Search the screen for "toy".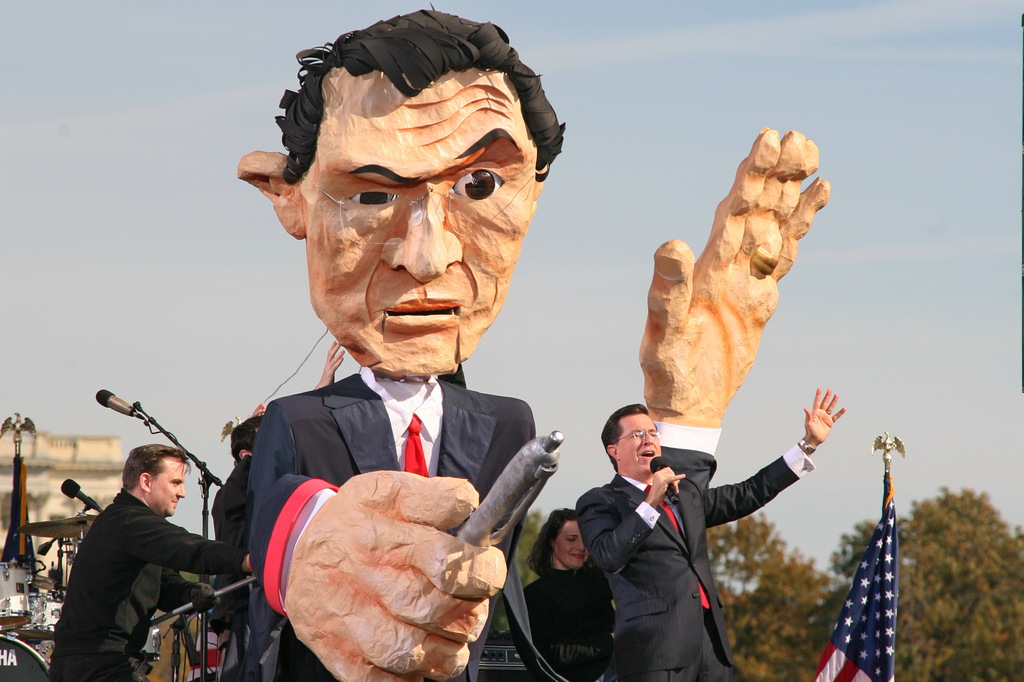
Found at bbox=(235, 0, 565, 681).
